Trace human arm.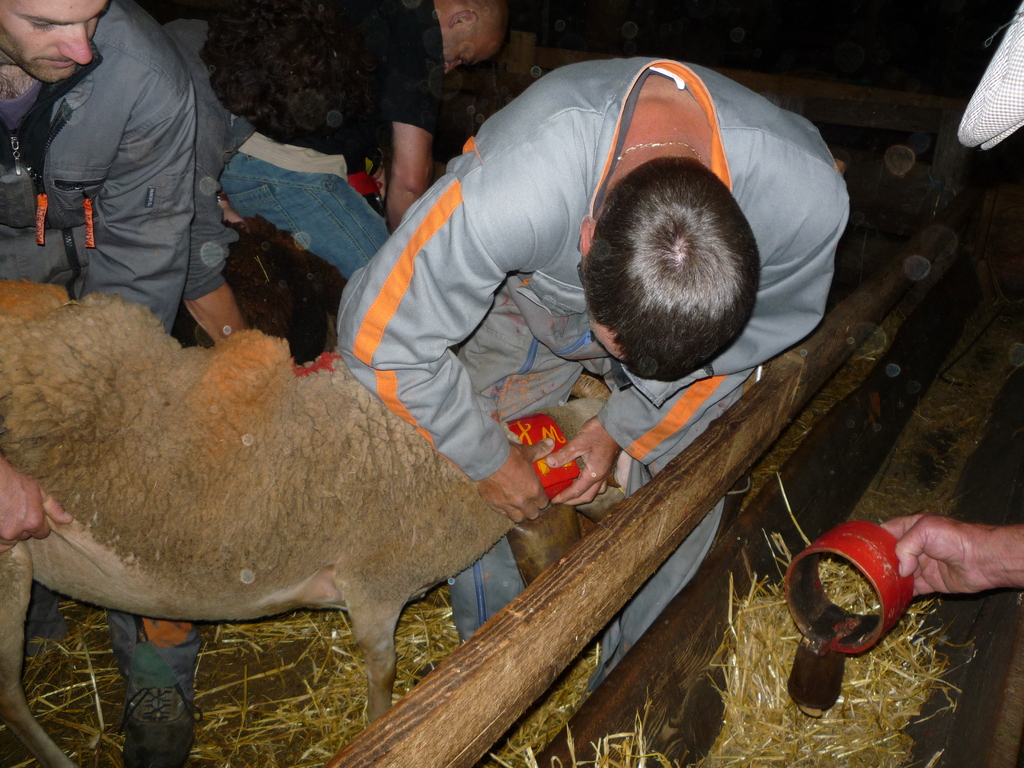
Traced to box=[541, 196, 842, 516].
